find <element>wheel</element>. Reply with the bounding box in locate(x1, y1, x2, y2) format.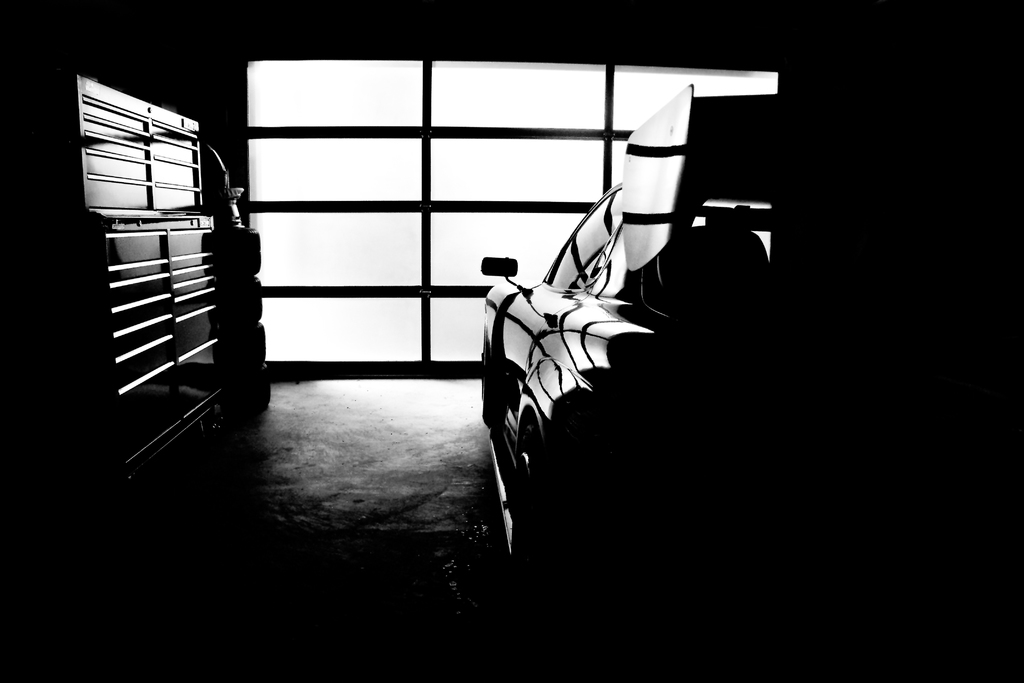
locate(233, 360, 271, 413).
